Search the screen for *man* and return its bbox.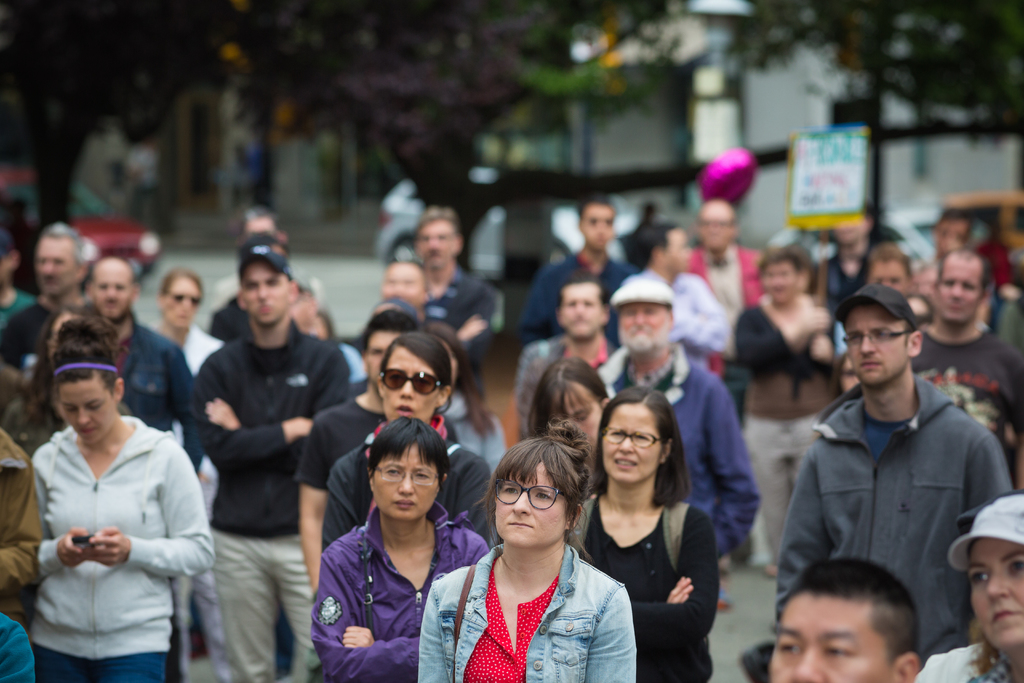
Found: detection(200, 247, 348, 681).
